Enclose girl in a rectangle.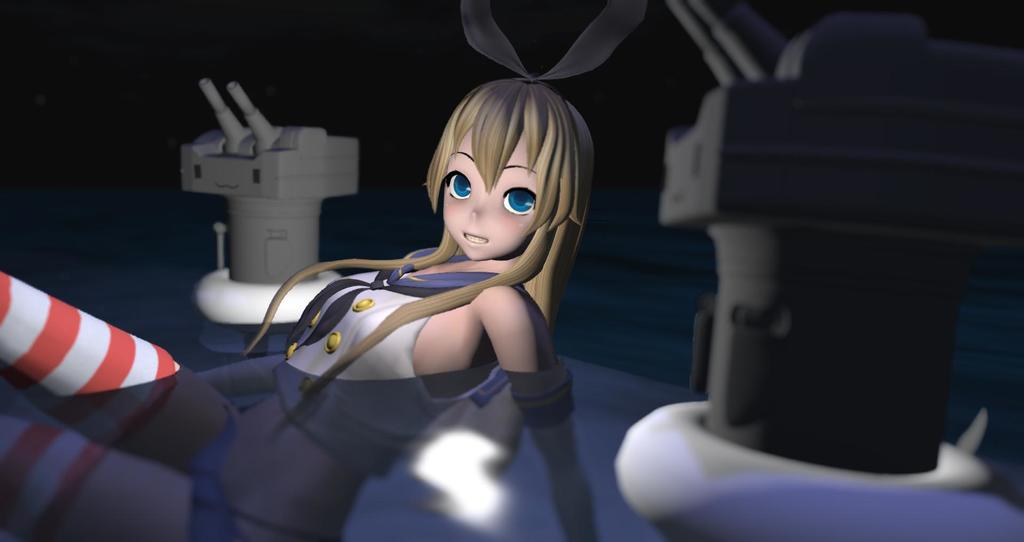
box(4, 77, 594, 538).
